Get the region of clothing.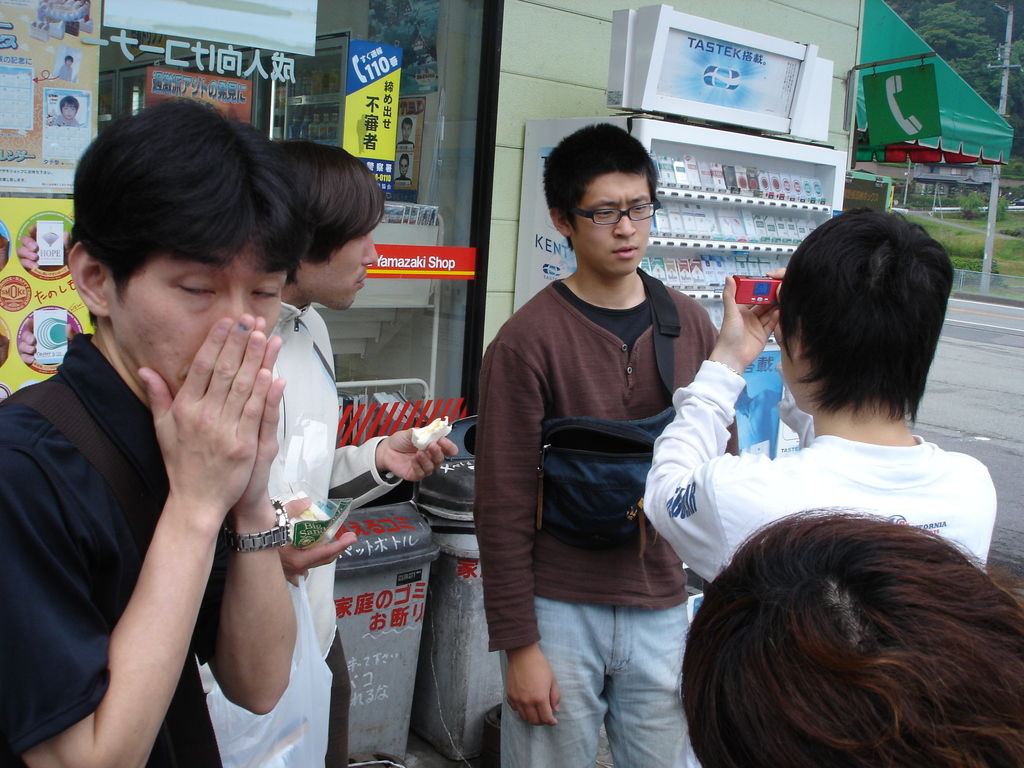
x1=639, y1=358, x2=999, y2=584.
